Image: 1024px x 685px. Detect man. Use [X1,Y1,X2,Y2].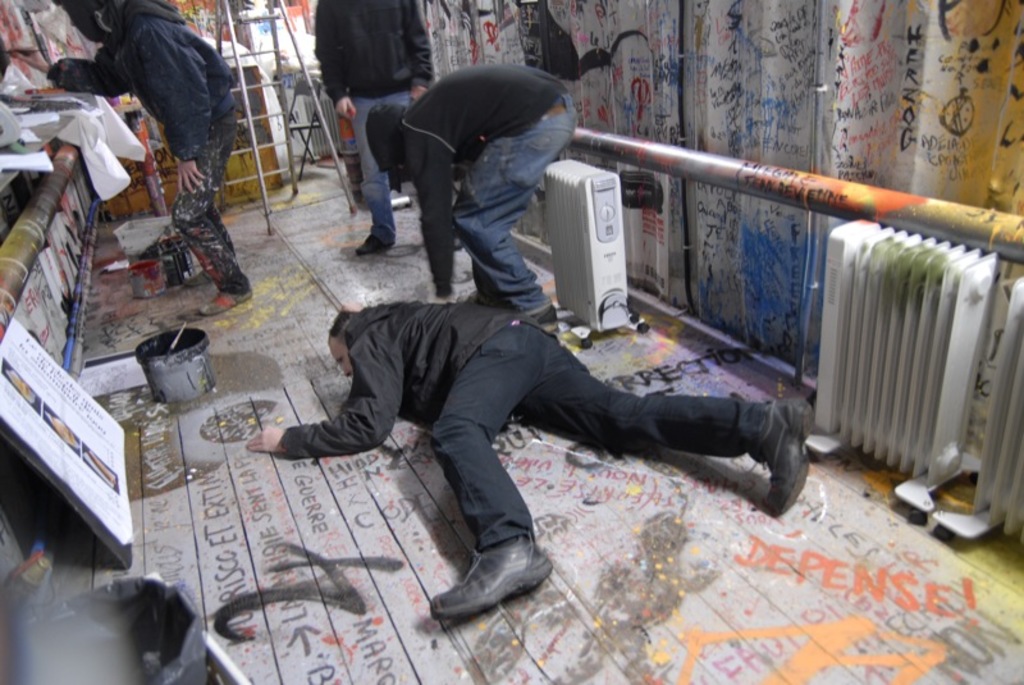
[365,60,576,337].
